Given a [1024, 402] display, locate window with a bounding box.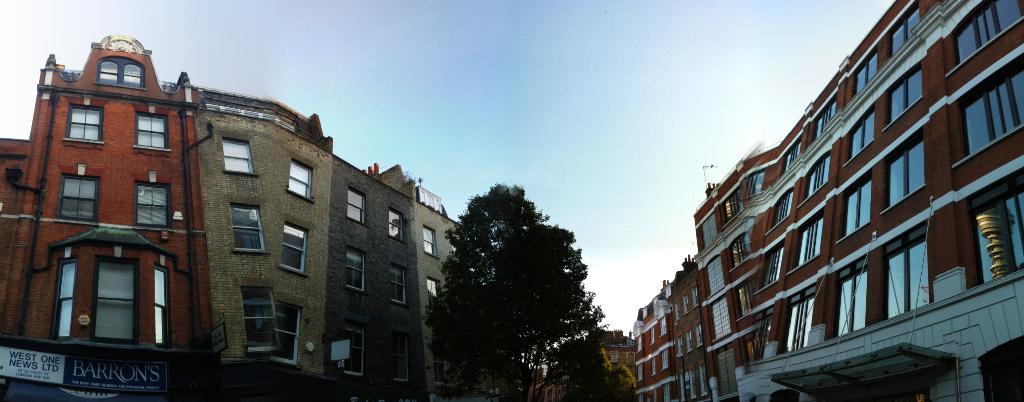
Located: x1=838, y1=255, x2=867, y2=335.
